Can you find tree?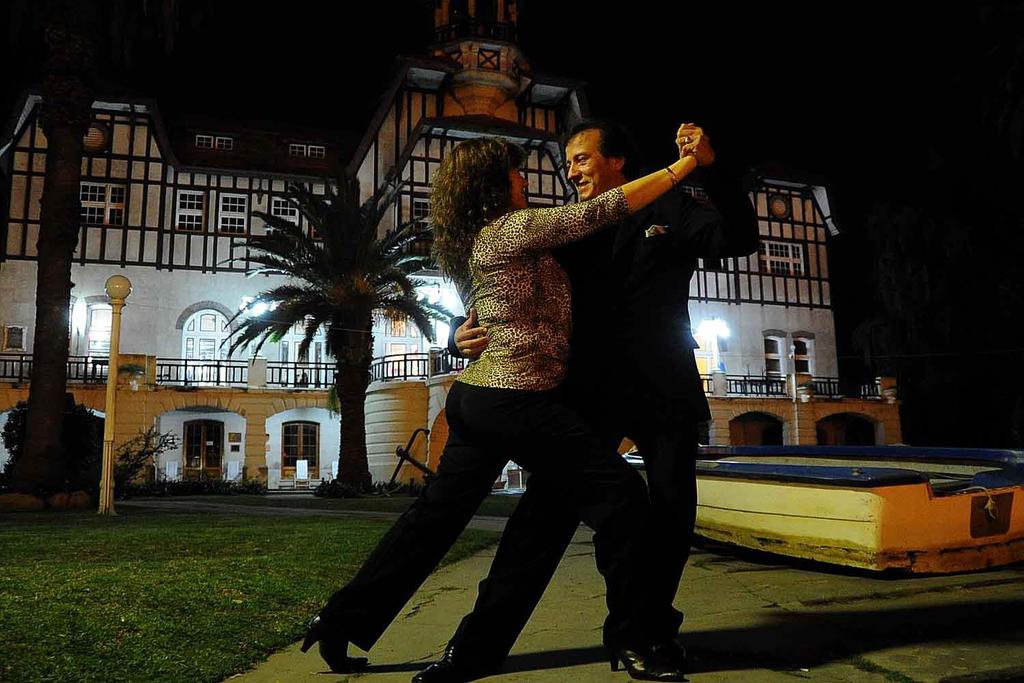
Yes, bounding box: <region>17, 78, 104, 501</region>.
